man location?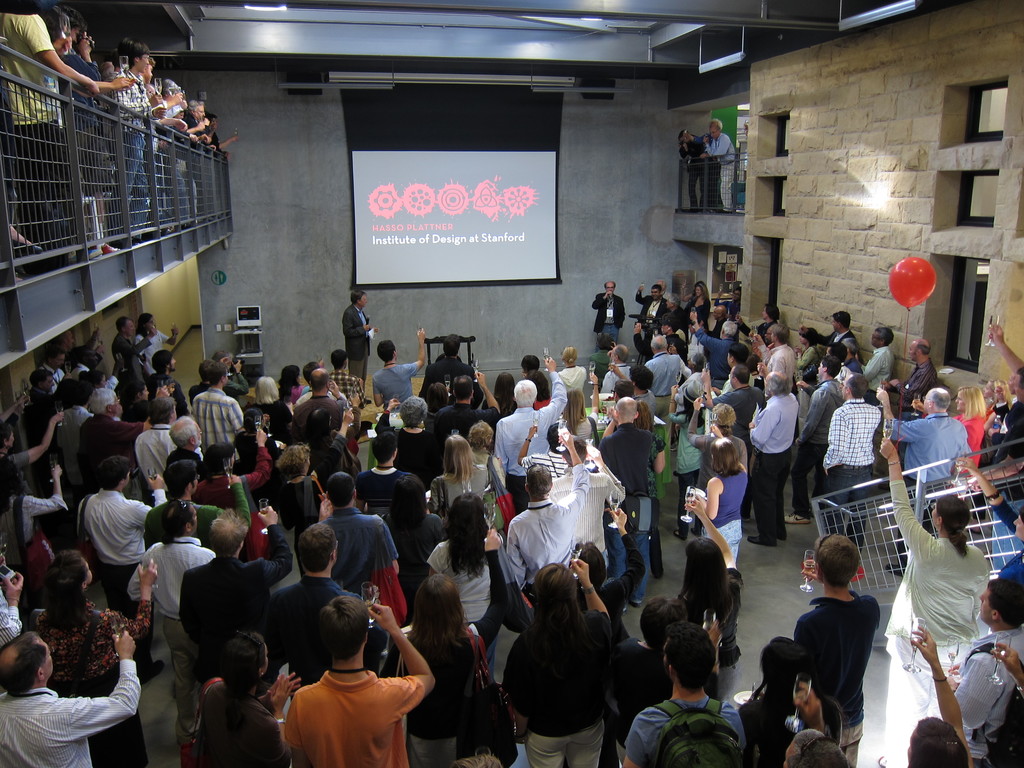
detection(957, 579, 1023, 765)
